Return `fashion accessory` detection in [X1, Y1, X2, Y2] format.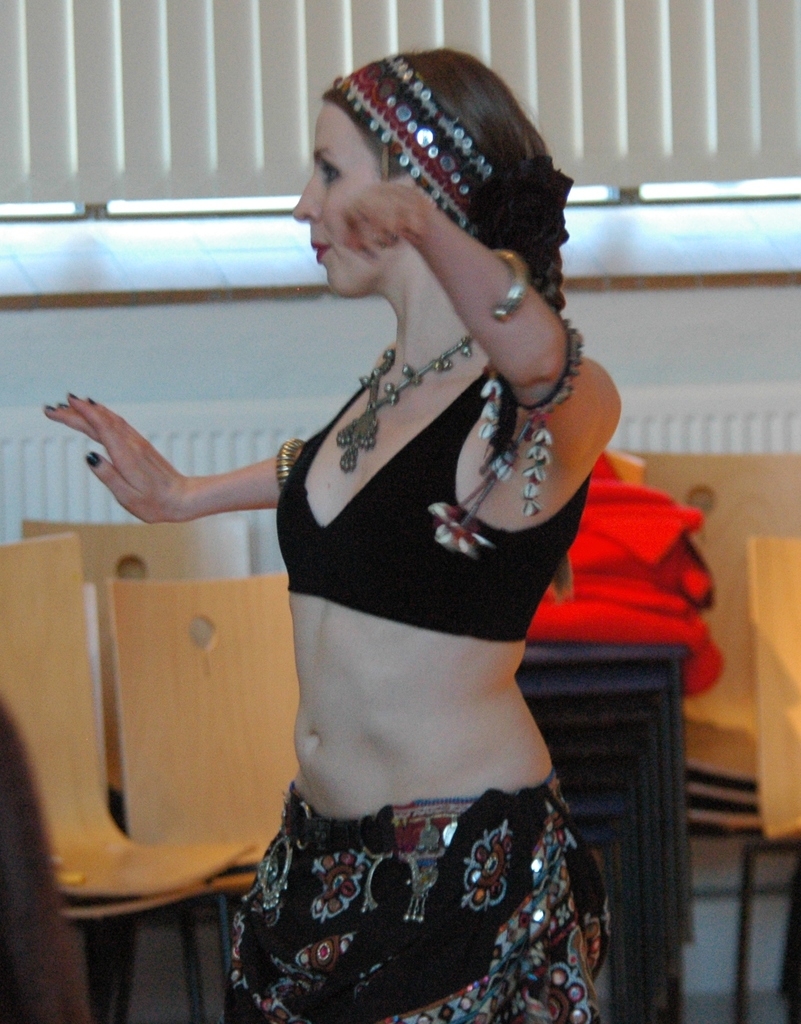
[44, 406, 54, 411].
